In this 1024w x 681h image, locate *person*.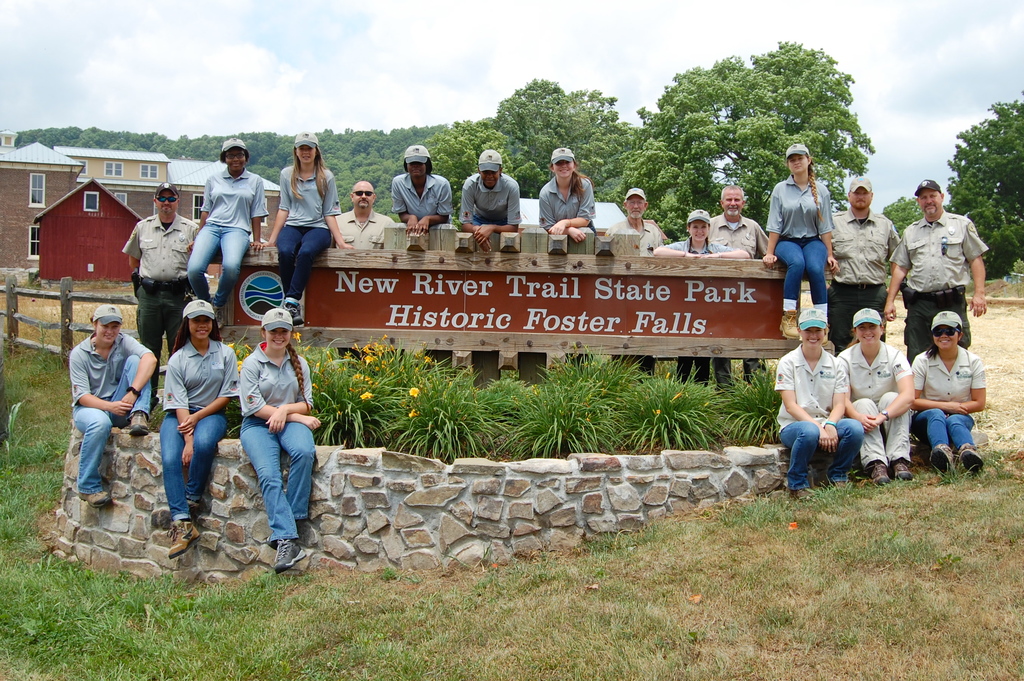
Bounding box: locate(236, 303, 313, 578).
